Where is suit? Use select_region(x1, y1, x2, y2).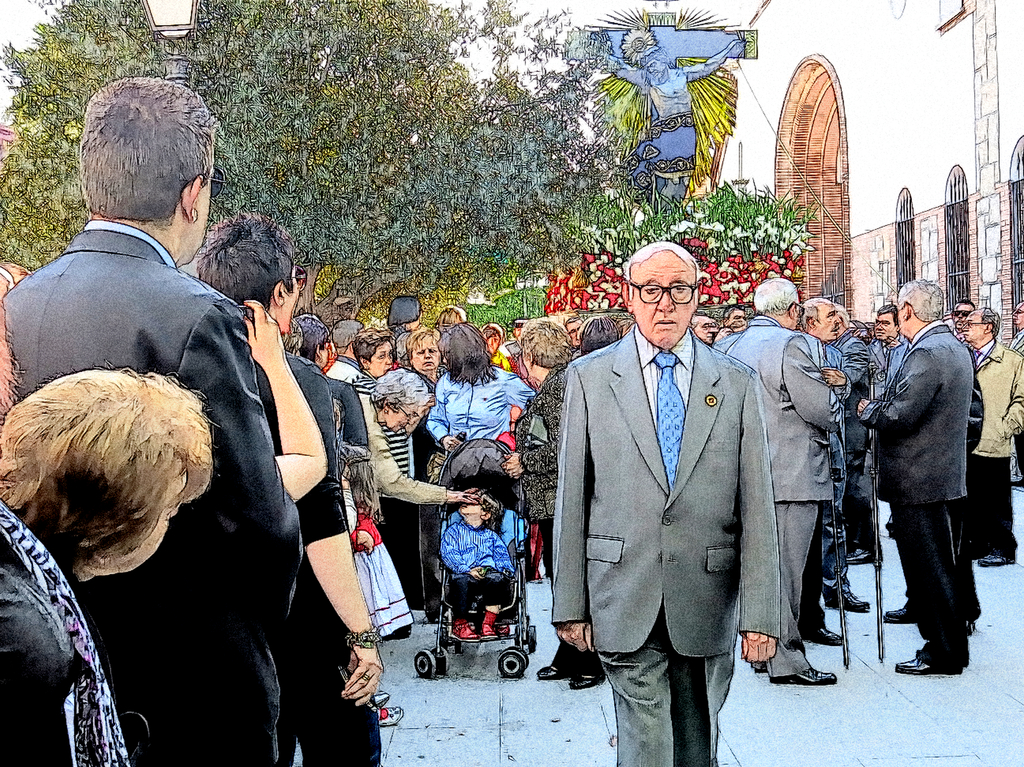
select_region(861, 321, 972, 675).
